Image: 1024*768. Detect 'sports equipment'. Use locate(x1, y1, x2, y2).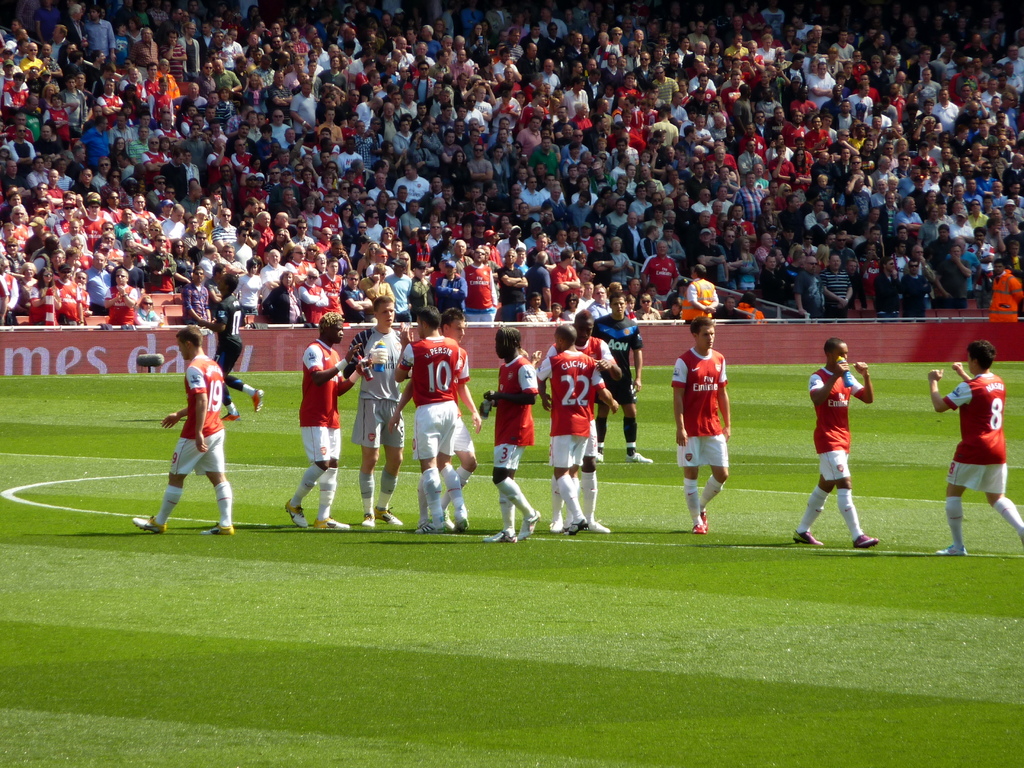
locate(221, 408, 241, 424).
